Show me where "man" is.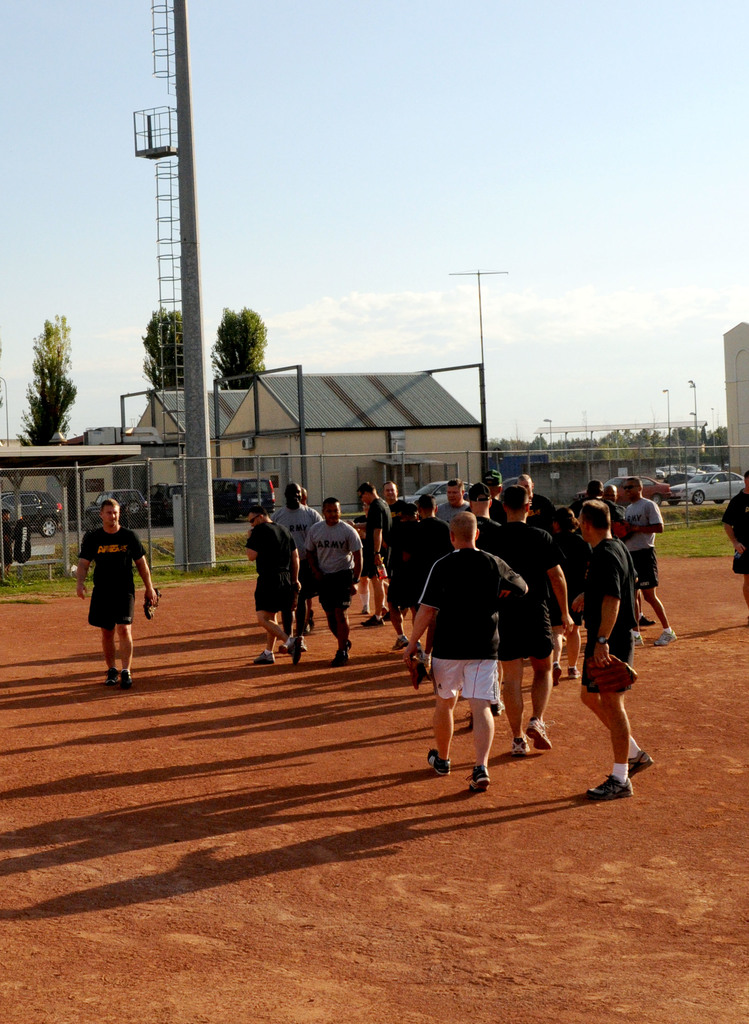
"man" is at 304:498:359:662.
